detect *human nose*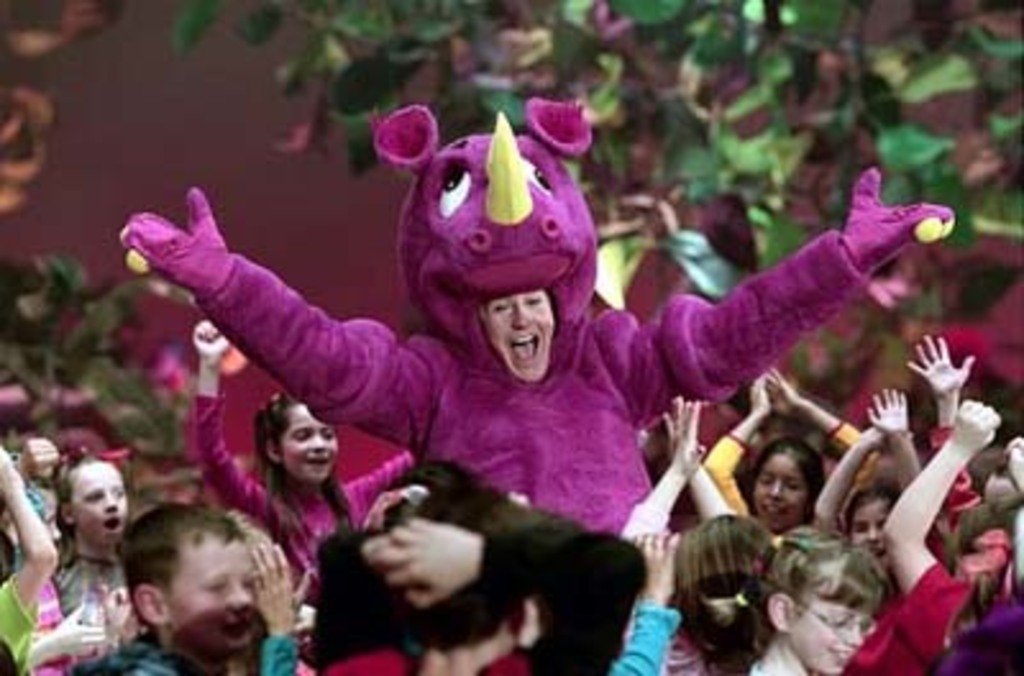
{"left": 840, "top": 625, "right": 863, "bottom": 650}
